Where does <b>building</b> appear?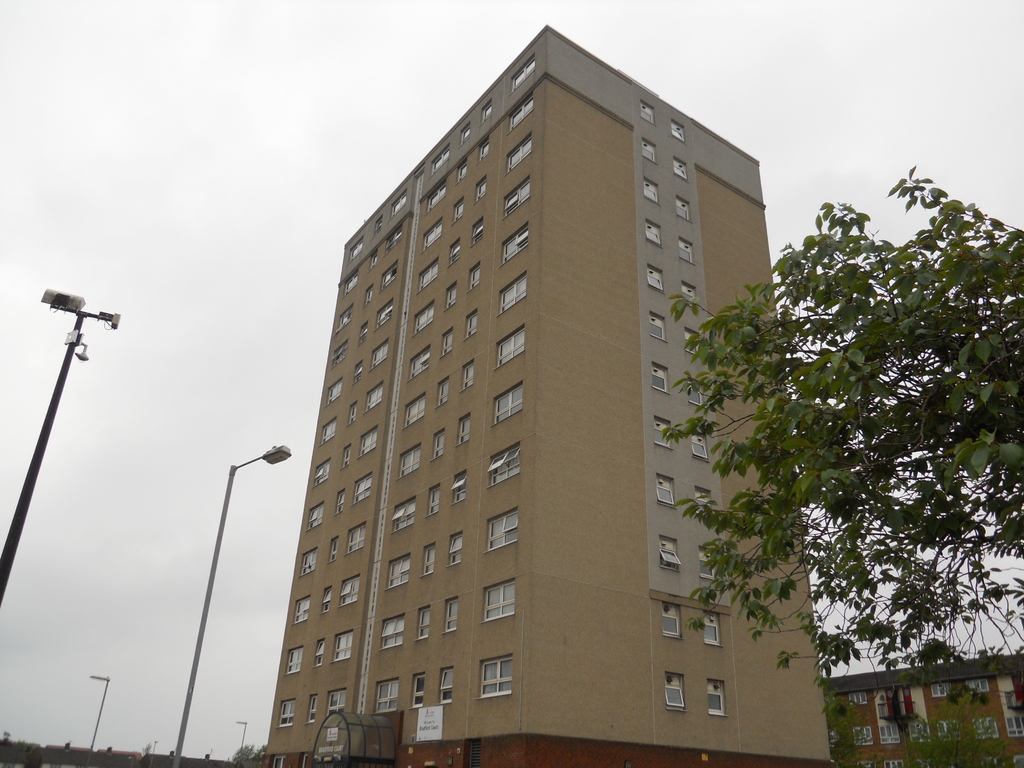
Appears at [260,24,835,767].
